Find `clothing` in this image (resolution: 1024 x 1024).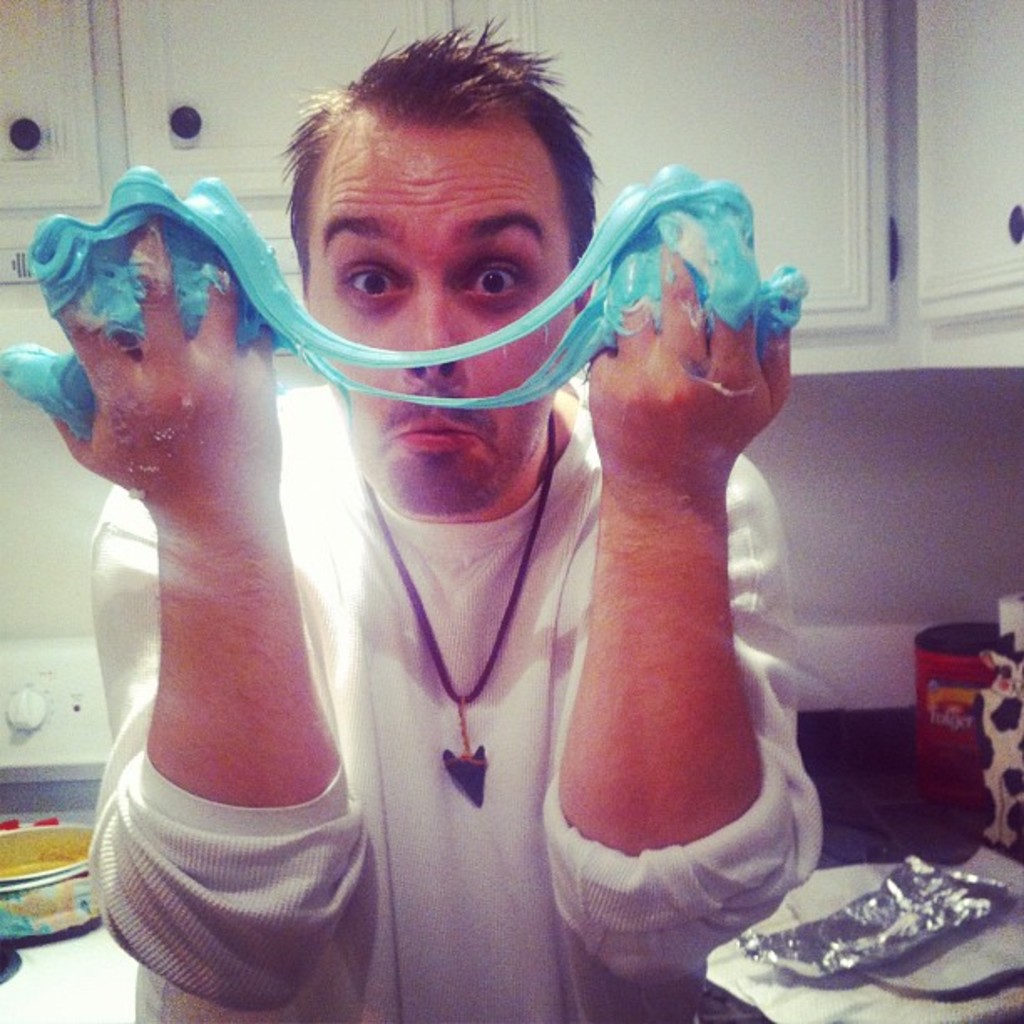
locate(89, 392, 823, 1022).
